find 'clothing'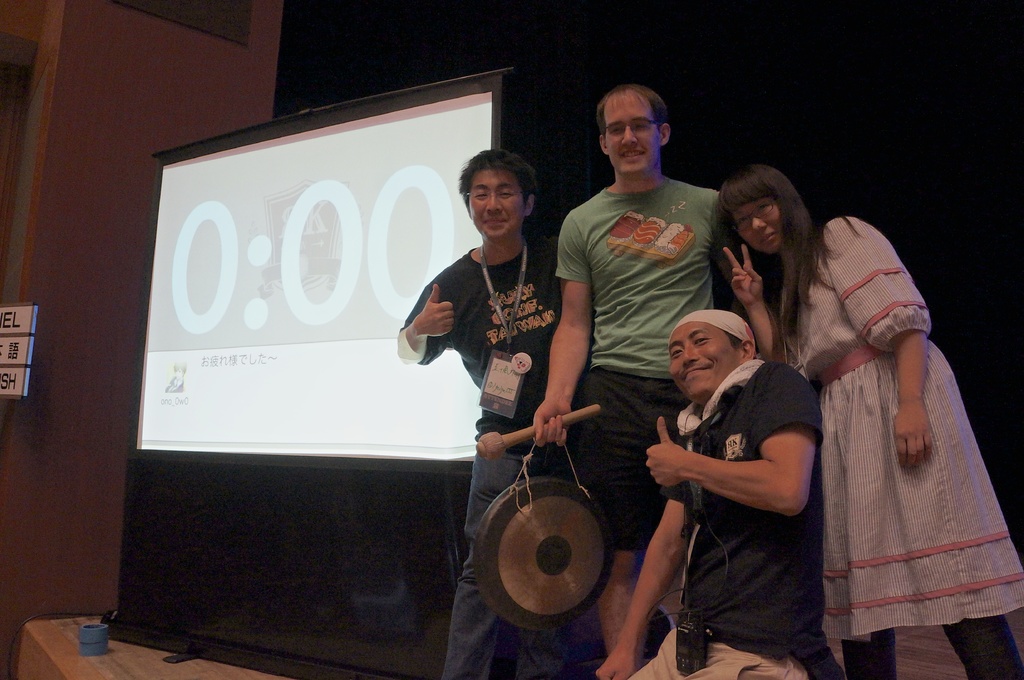
x1=659 y1=349 x2=827 y2=679
